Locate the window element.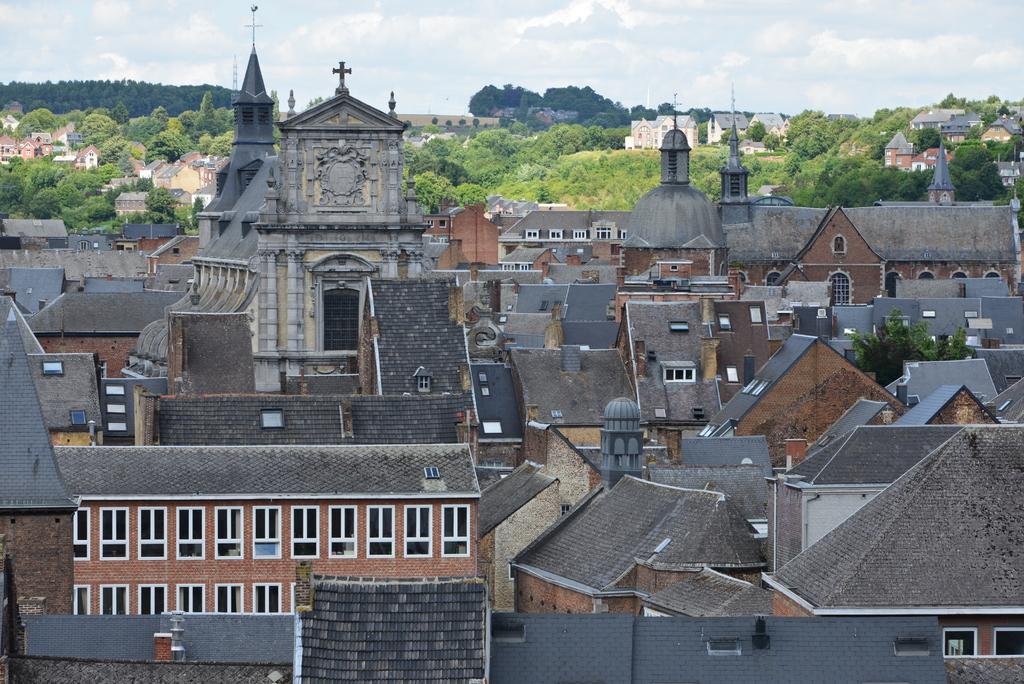
Element bbox: pyautogui.locateOnScreen(668, 266, 678, 272).
